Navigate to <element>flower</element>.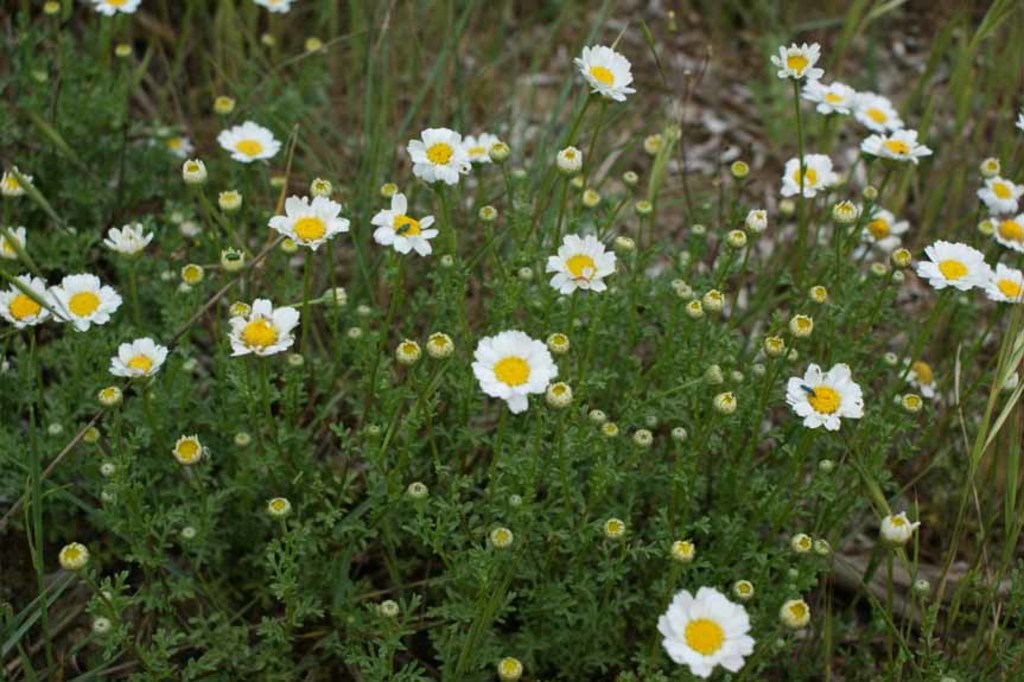
Navigation target: 266, 495, 295, 518.
